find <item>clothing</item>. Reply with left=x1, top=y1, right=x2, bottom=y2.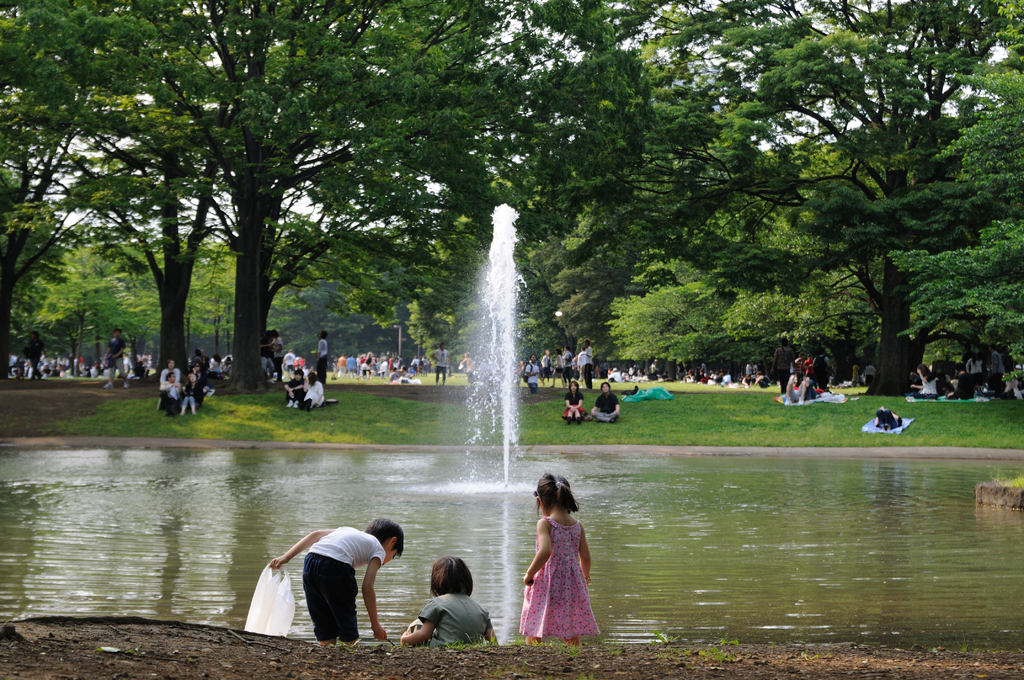
left=301, top=524, right=387, bottom=642.
